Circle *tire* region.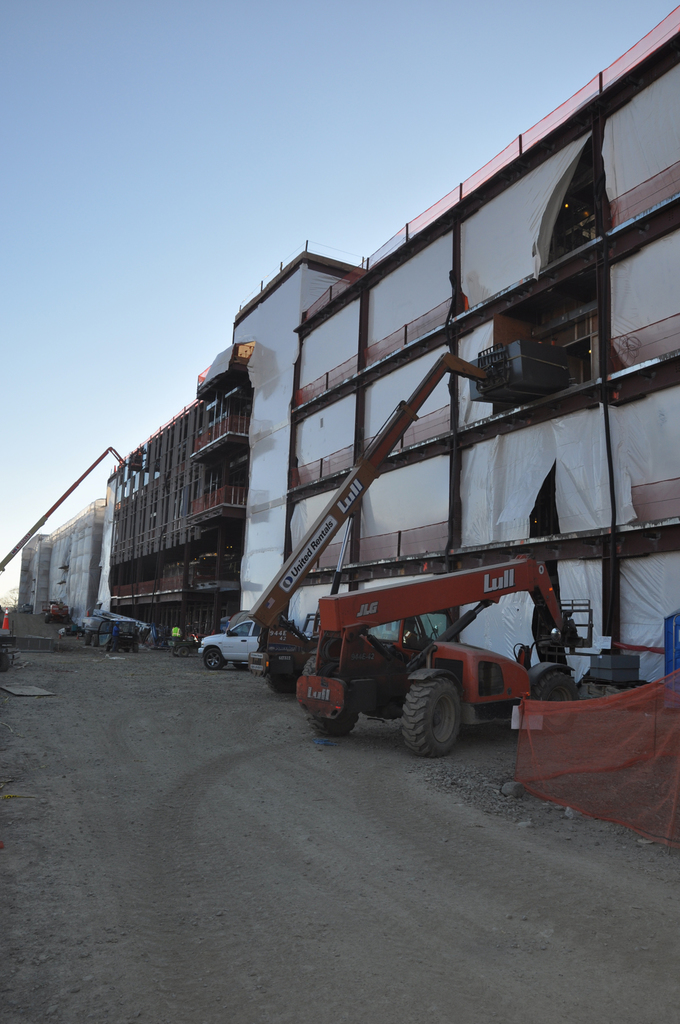
Region: <bbox>170, 641, 188, 657</bbox>.
